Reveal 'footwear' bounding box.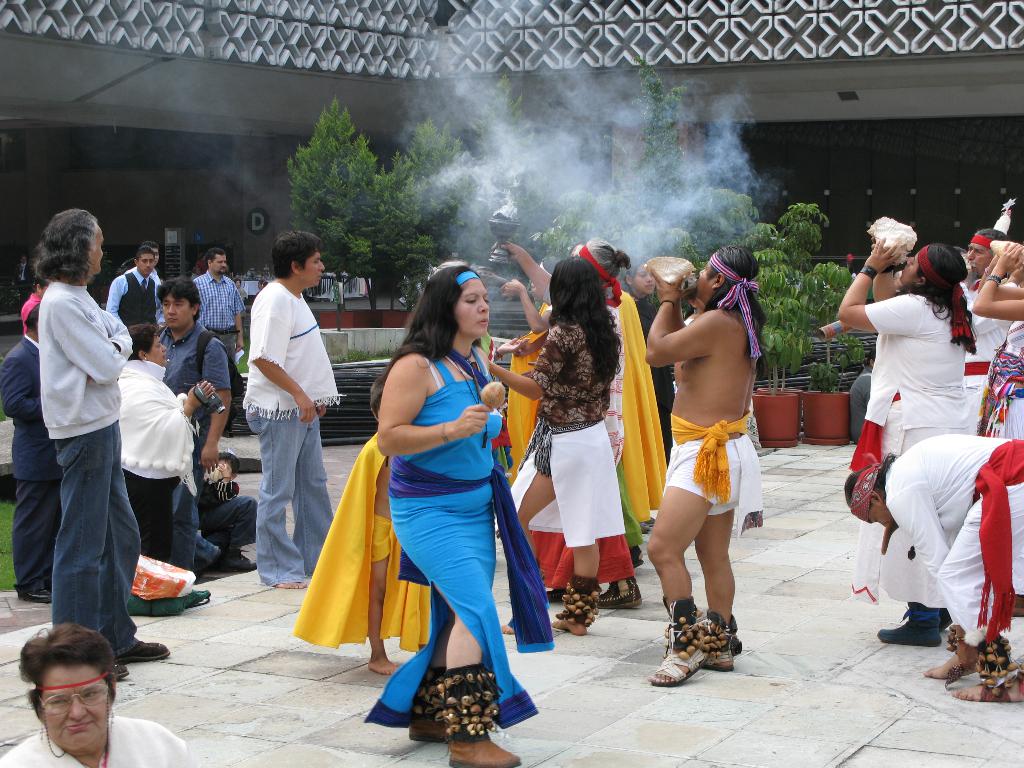
Revealed: pyautogui.locateOnScreen(24, 582, 52, 607).
